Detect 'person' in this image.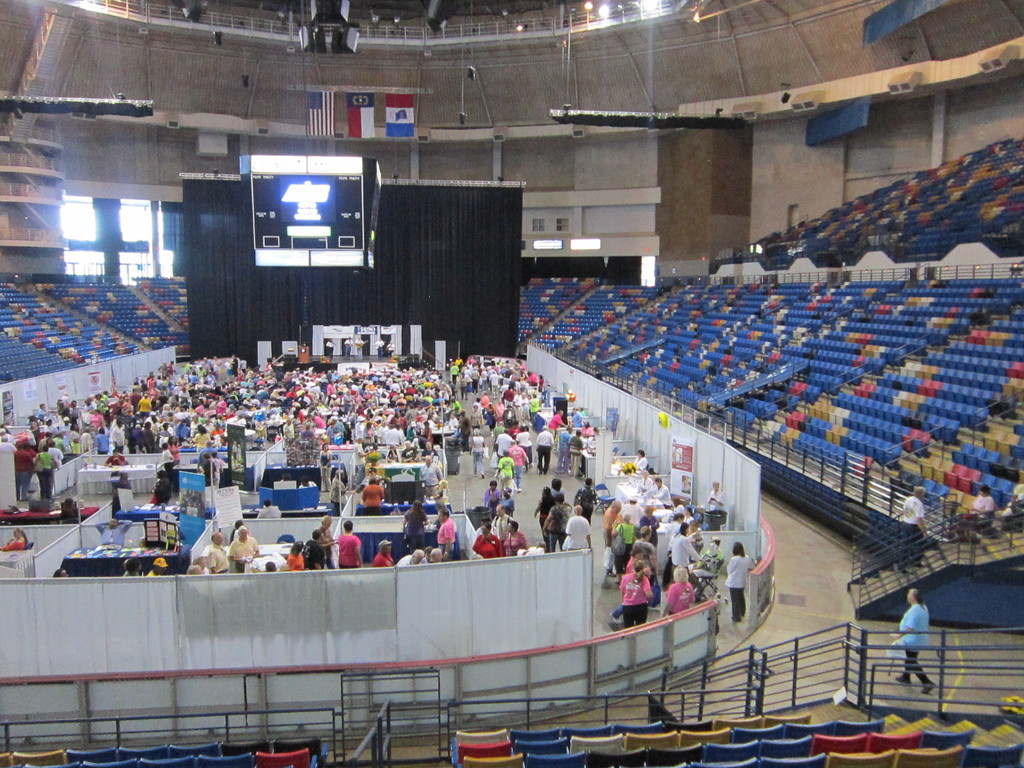
Detection: 363 477 380 516.
